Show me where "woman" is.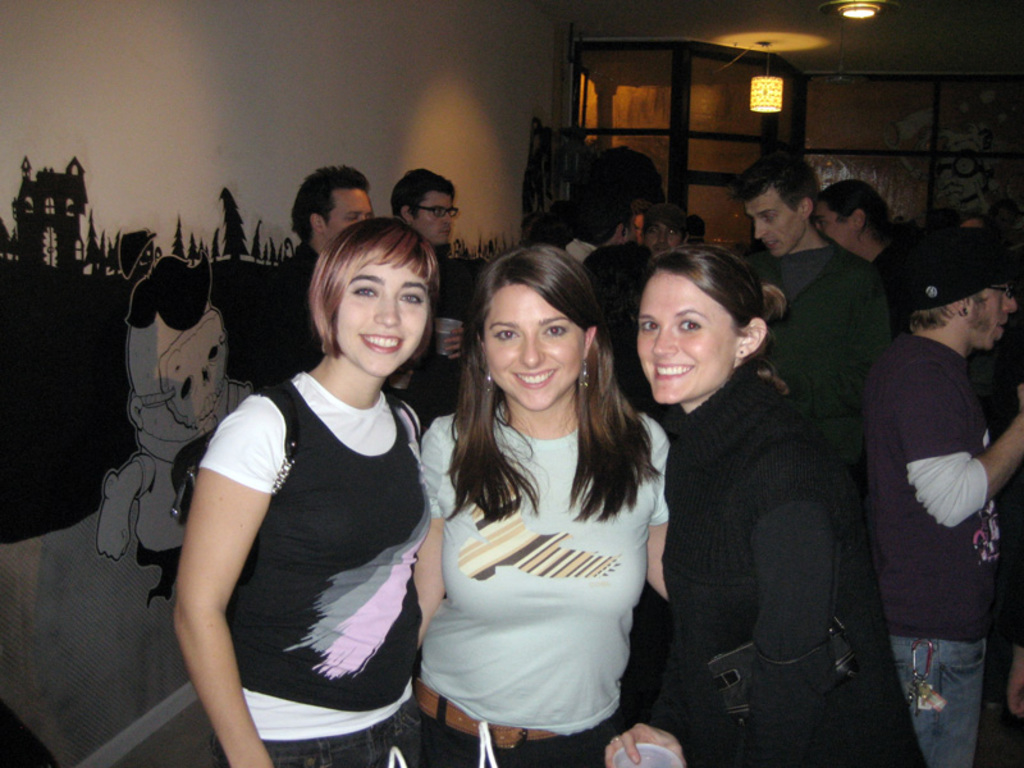
"woman" is at detection(406, 236, 675, 764).
